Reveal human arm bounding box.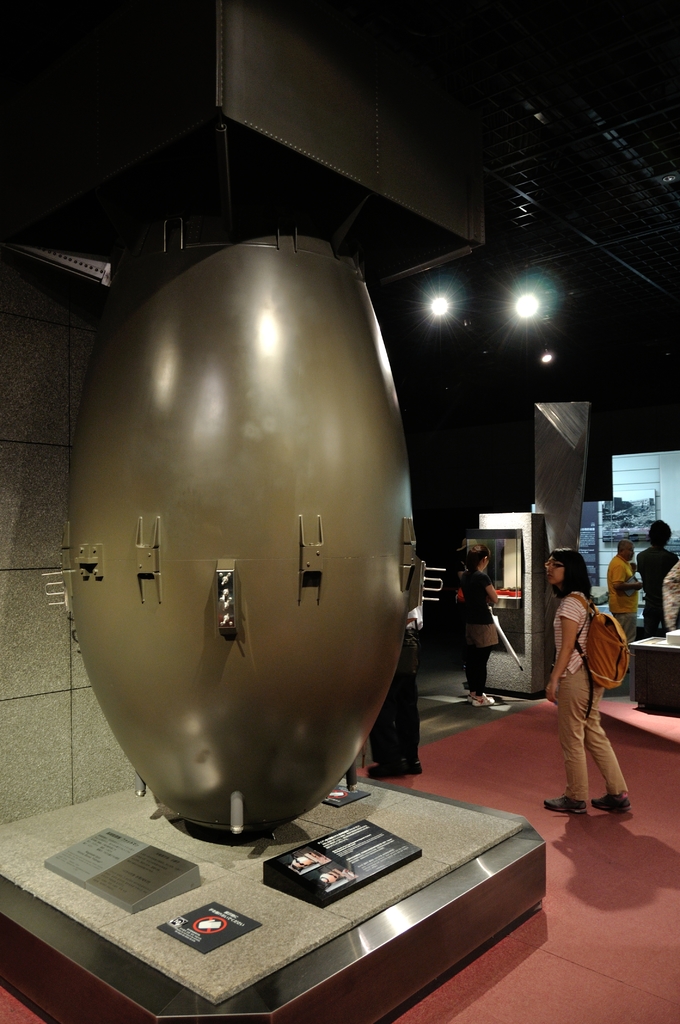
Revealed: [543, 618, 578, 696].
